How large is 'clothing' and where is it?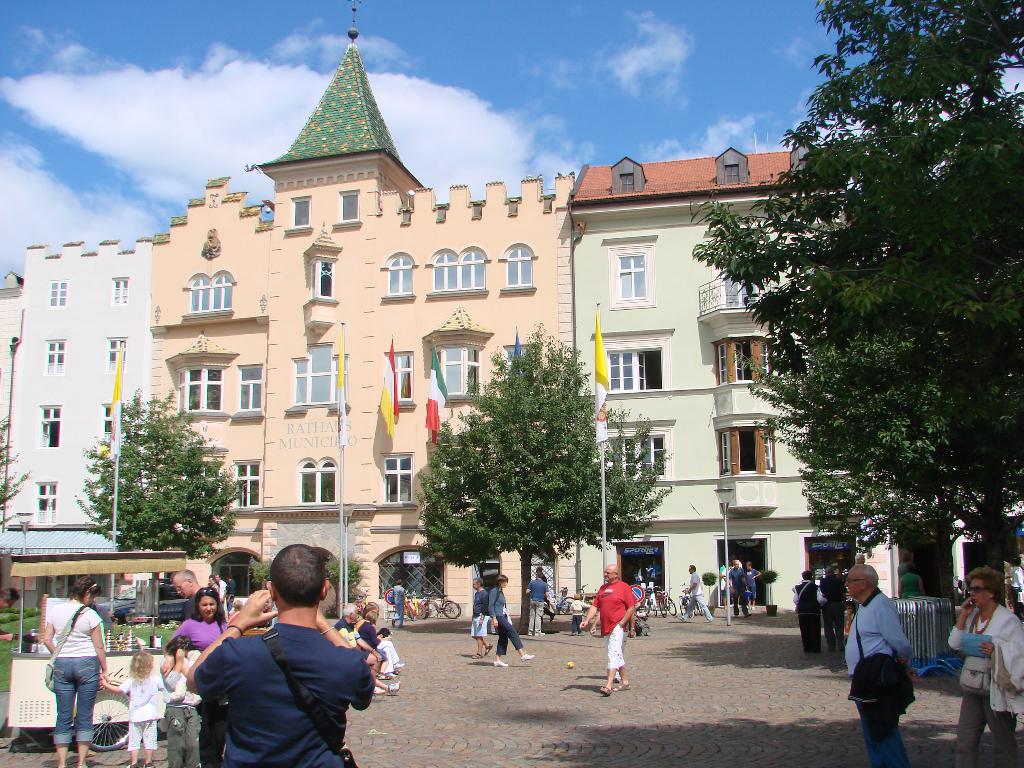
Bounding box: {"x1": 728, "y1": 565, "x2": 751, "y2": 609}.
